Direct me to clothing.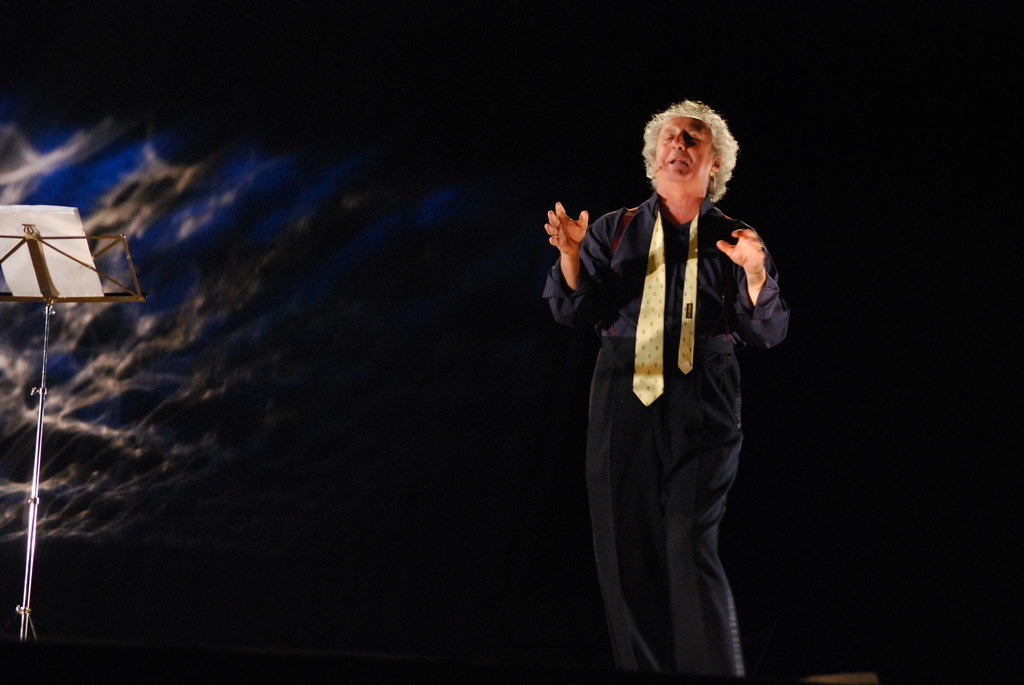
Direction: <box>540,190,788,684</box>.
